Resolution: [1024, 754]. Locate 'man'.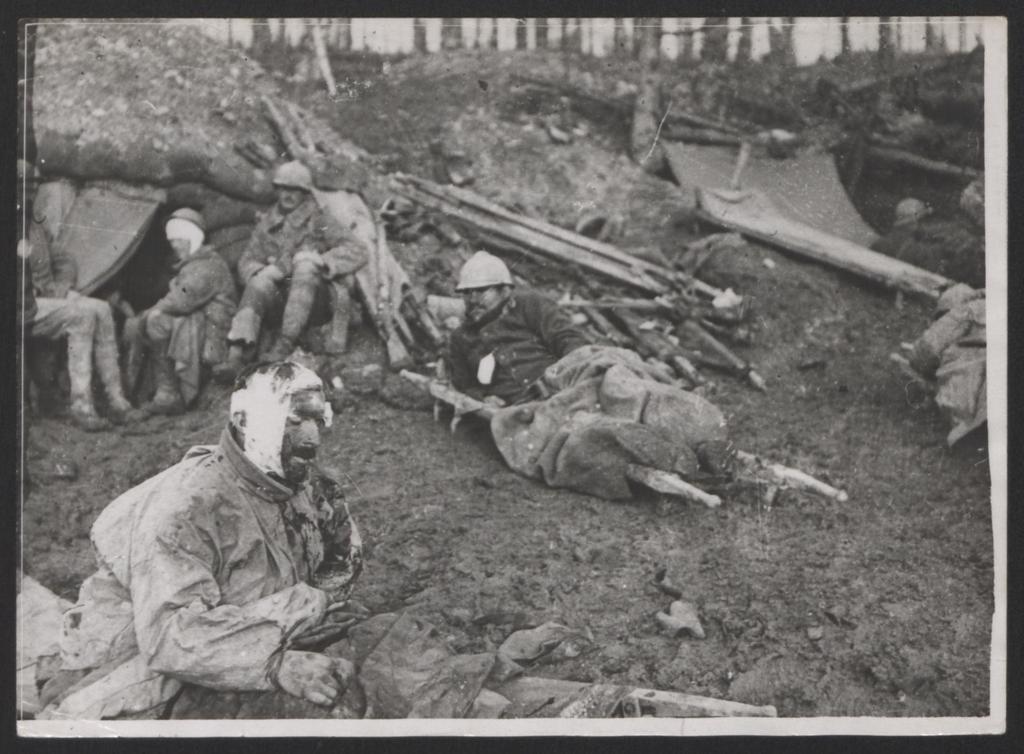
detection(123, 207, 243, 411).
